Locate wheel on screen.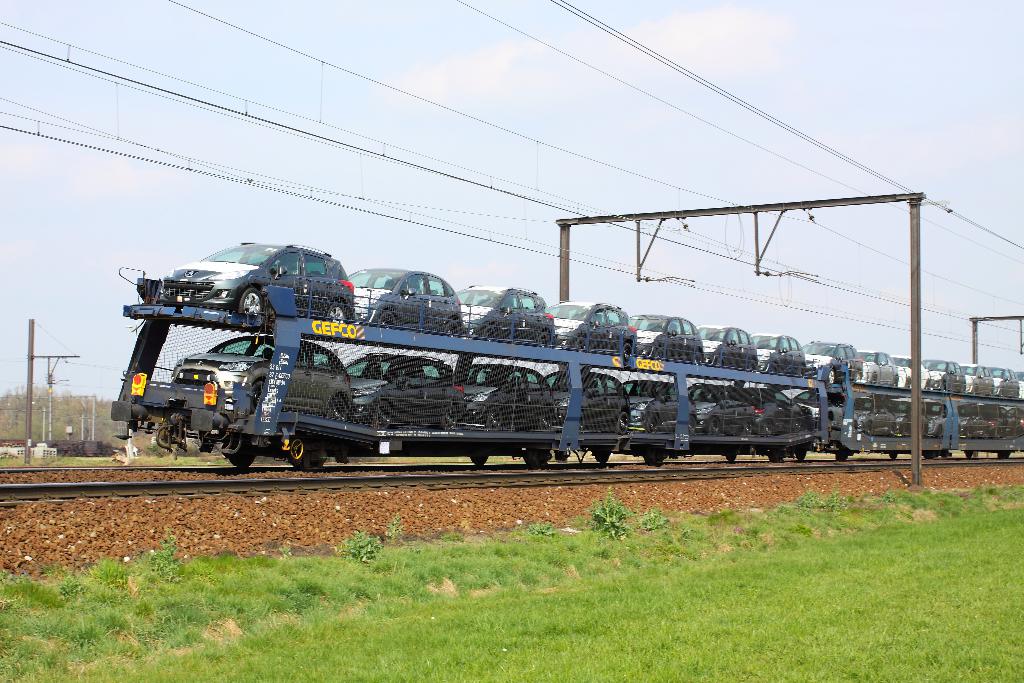
On screen at locate(250, 381, 264, 414).
